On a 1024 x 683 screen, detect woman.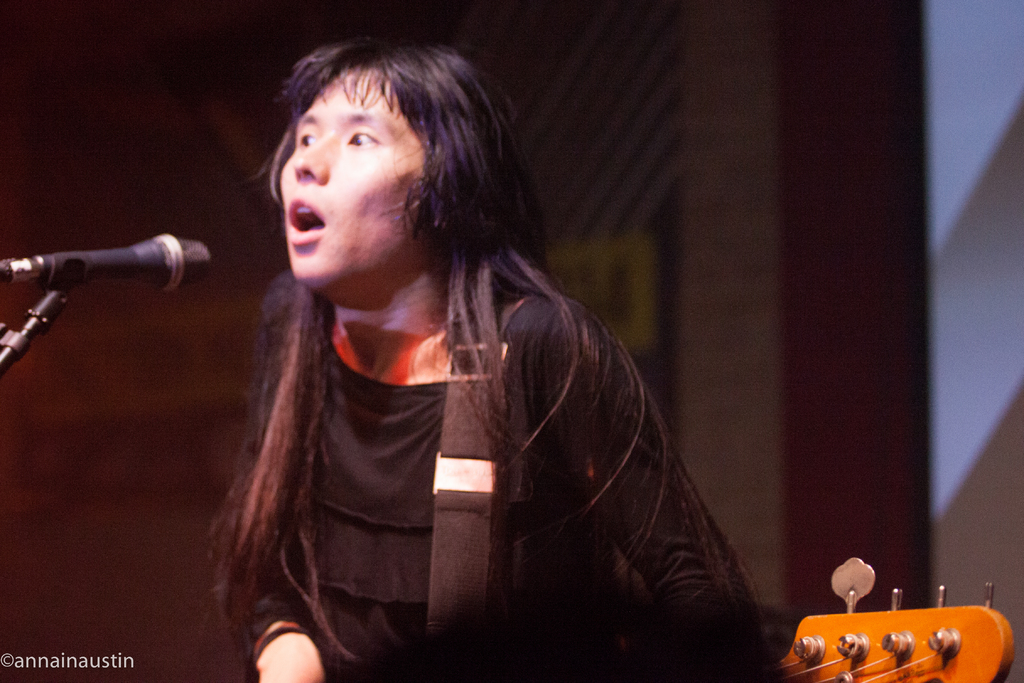
box(196, 40, 730, 680).
